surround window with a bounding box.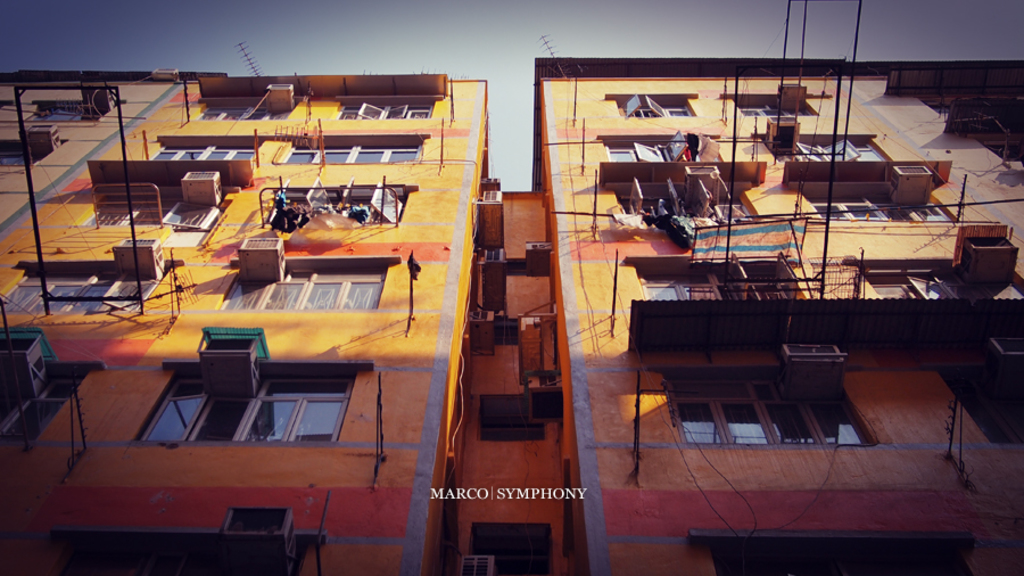
<bbox>605, 181, 758, 220</bbox>.
